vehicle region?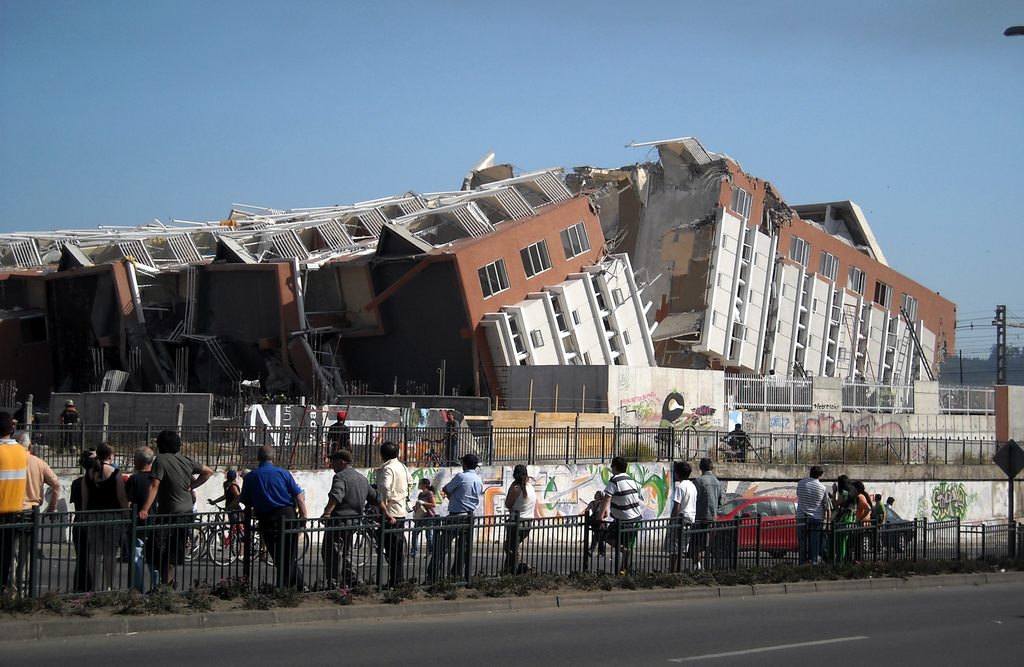
{"left": 341, "top": 522, "right": 413, "bottom": 568}
